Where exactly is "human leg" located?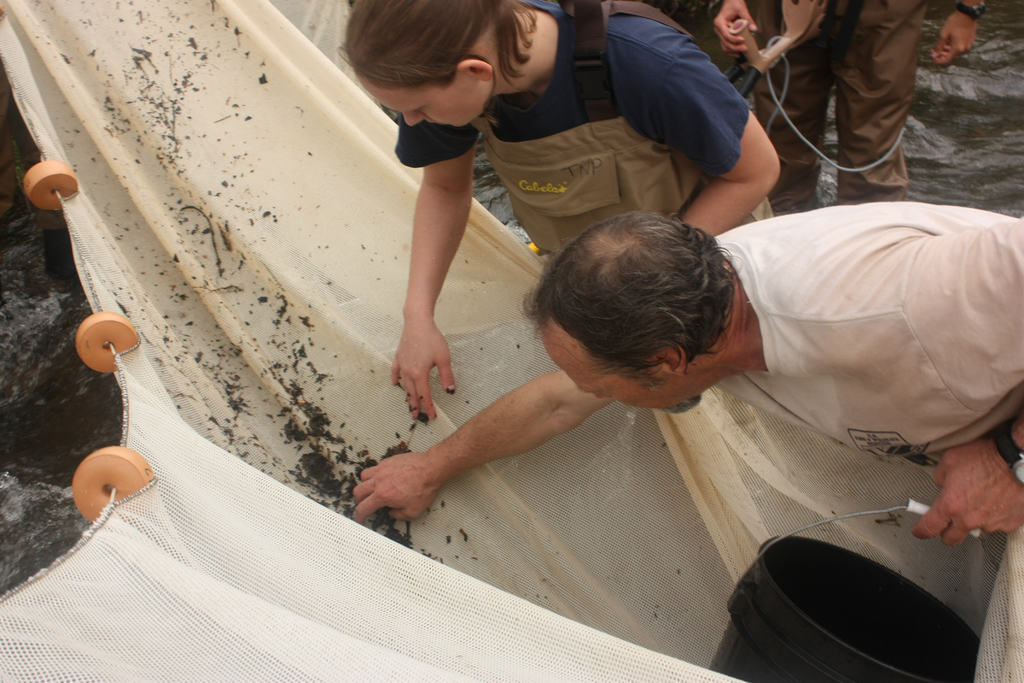
Its bounding box is 836, 0, 908, 205.
